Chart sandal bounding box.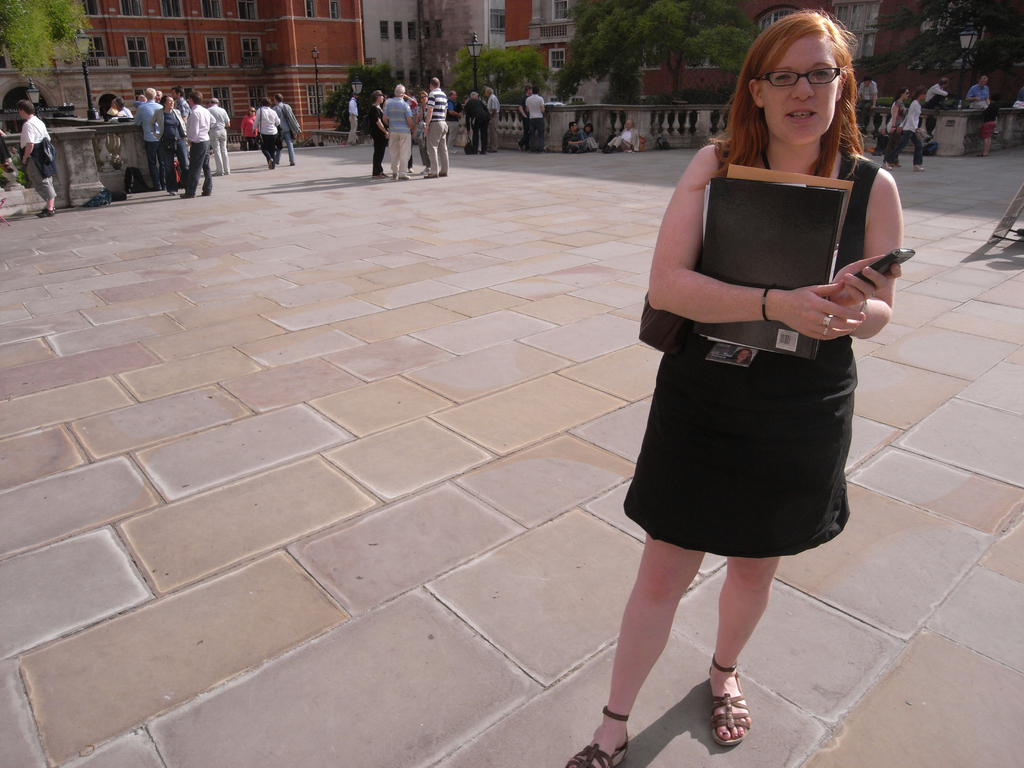
Charted: [562,706,627,767].
